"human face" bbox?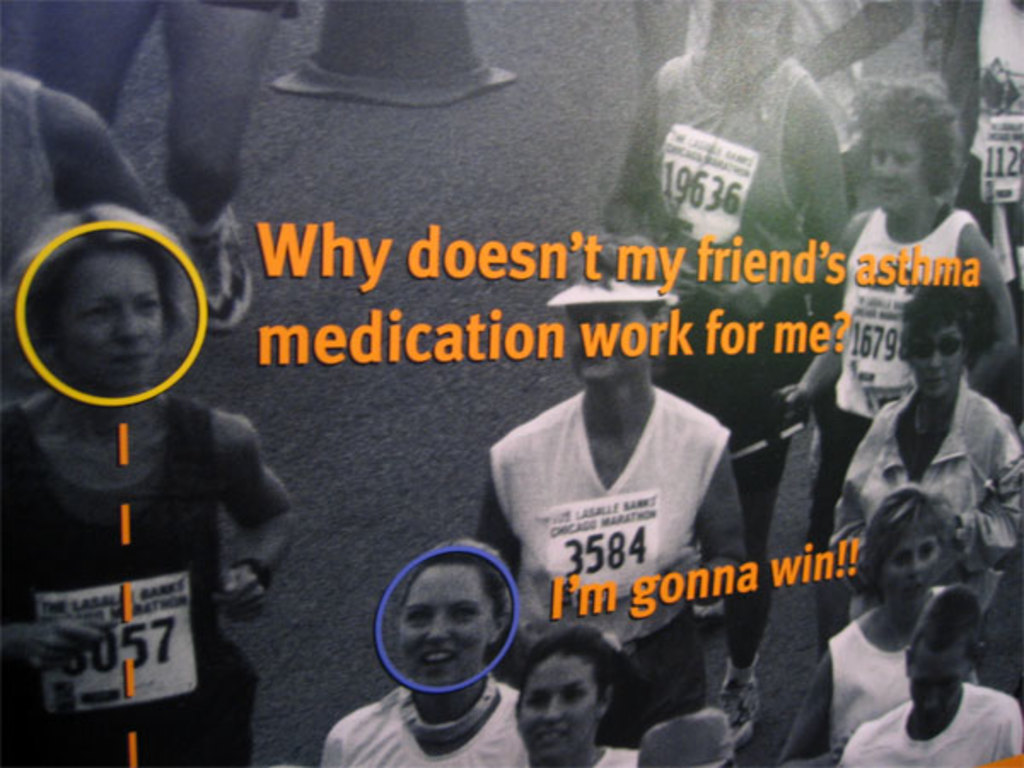
<region>889, 527, 942, 606</region>
